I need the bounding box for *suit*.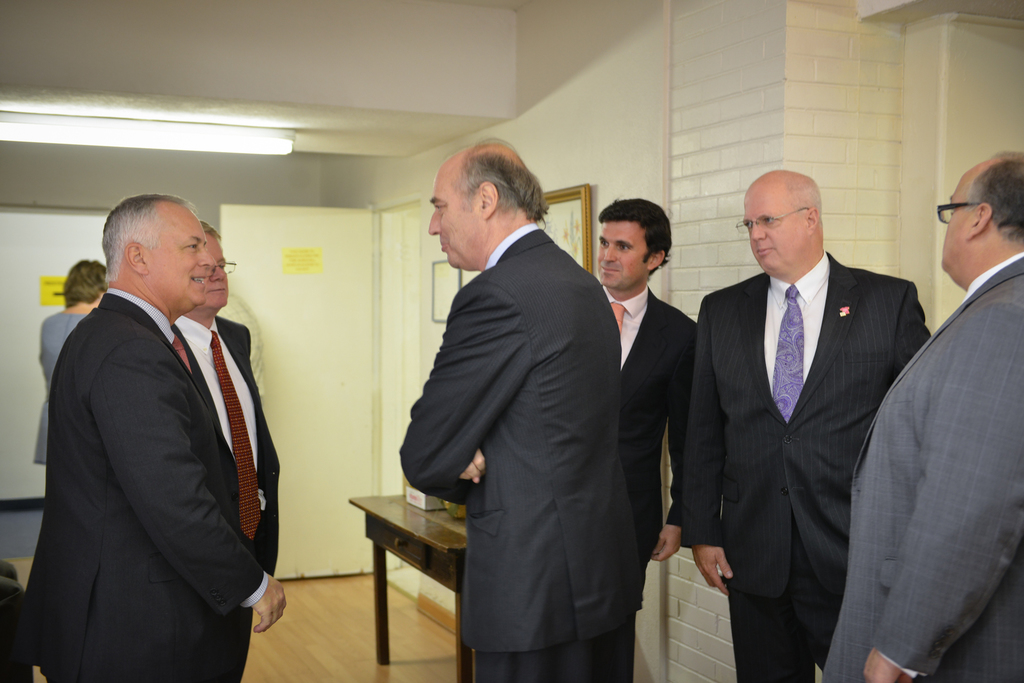
Here it is: {"left": 617, "top": 285, "right": 700, "bottom": 618}.
